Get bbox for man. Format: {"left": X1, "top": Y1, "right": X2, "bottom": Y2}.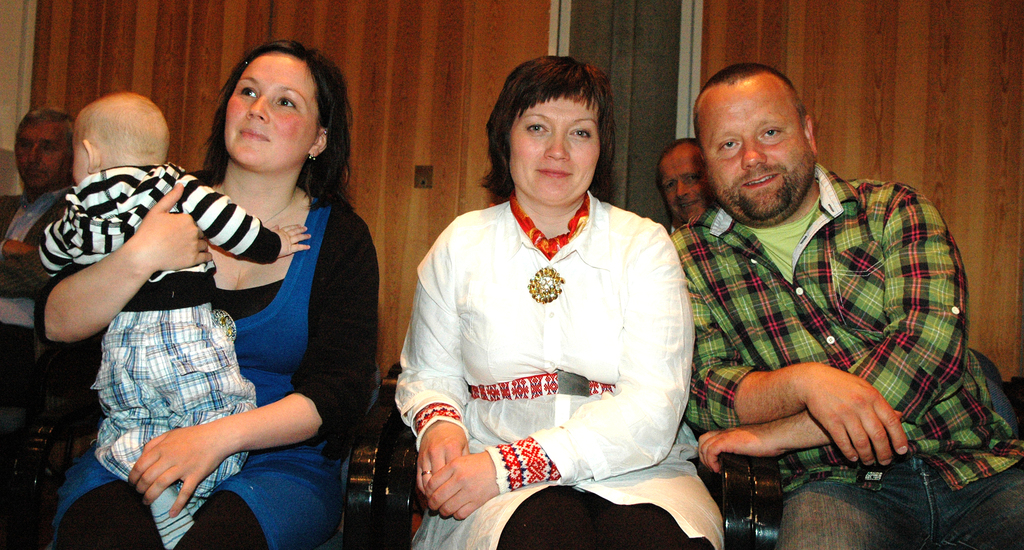
{"left": 0, "top": 93, "right": 93, "bottom": 487}.
